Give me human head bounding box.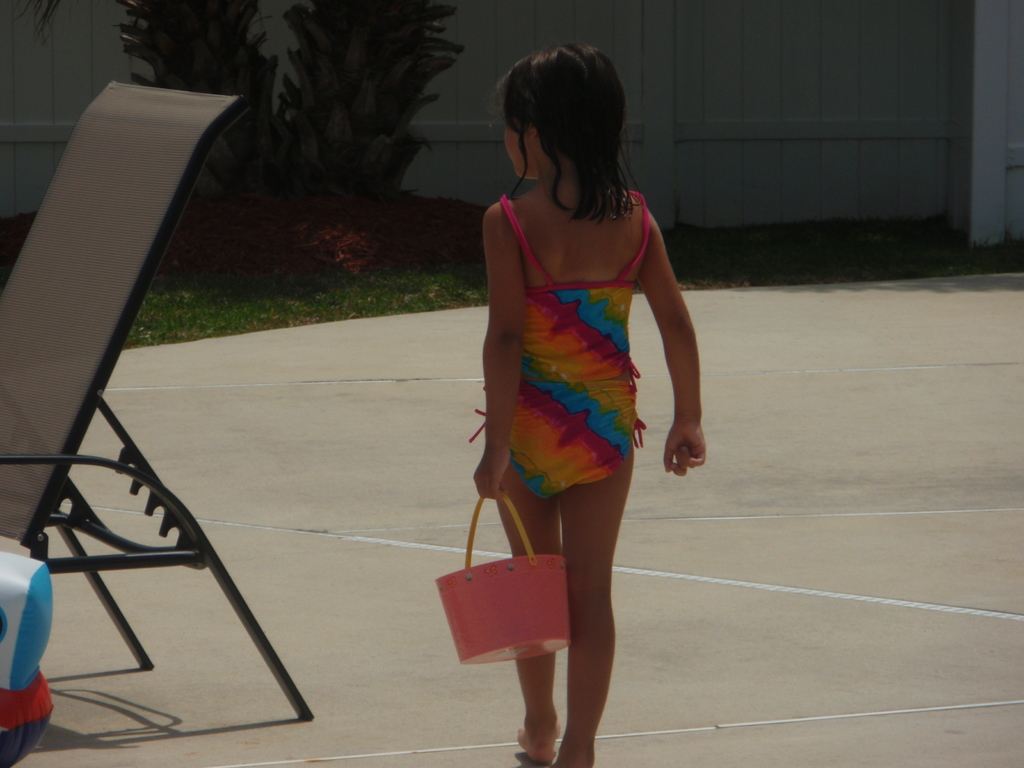
box(493, 40, 625, 204).
